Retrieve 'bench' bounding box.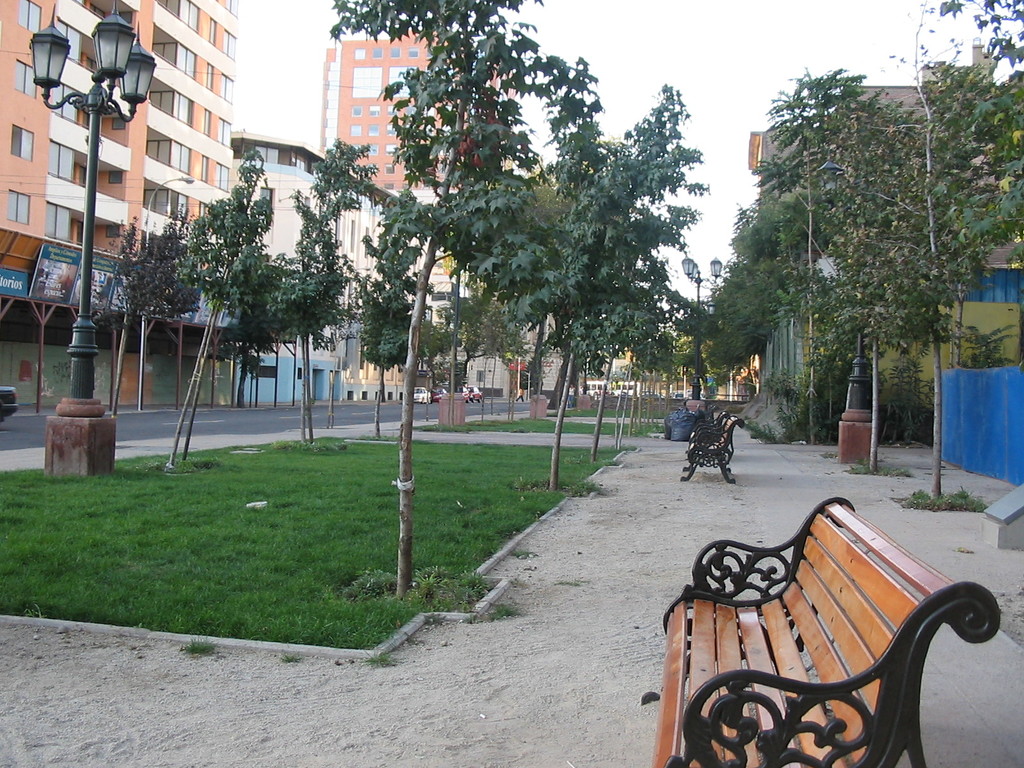
Bounding box: (left=676, top=412, right=744, bottom=488).
